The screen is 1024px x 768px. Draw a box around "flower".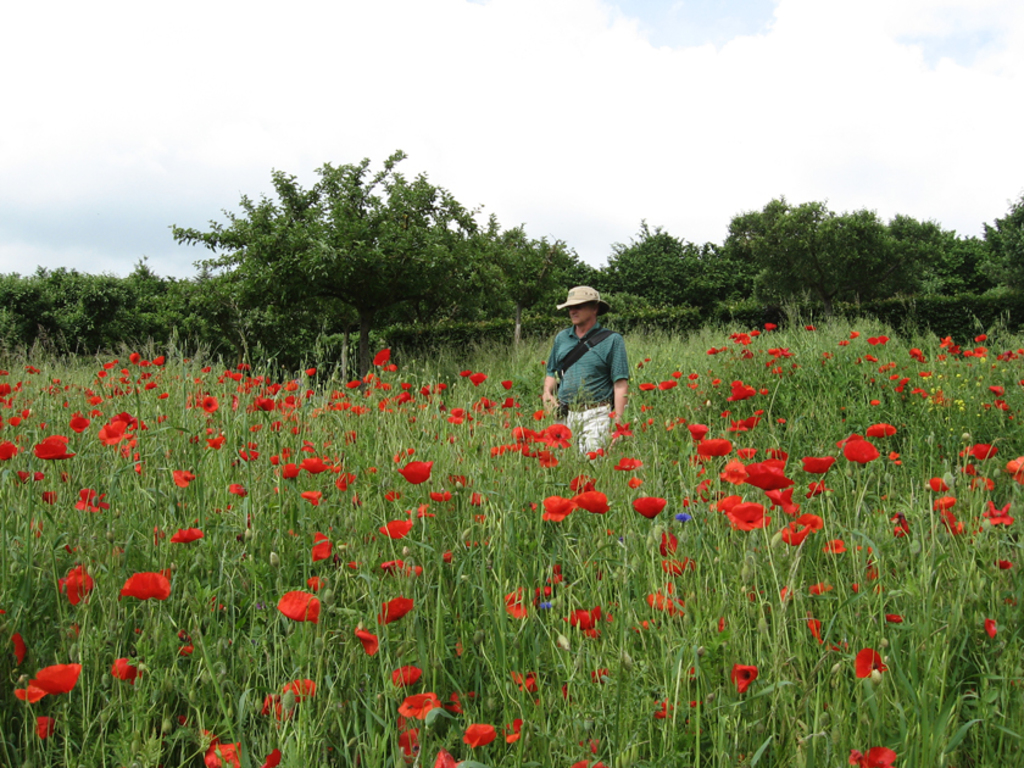
88 410 102 416.
